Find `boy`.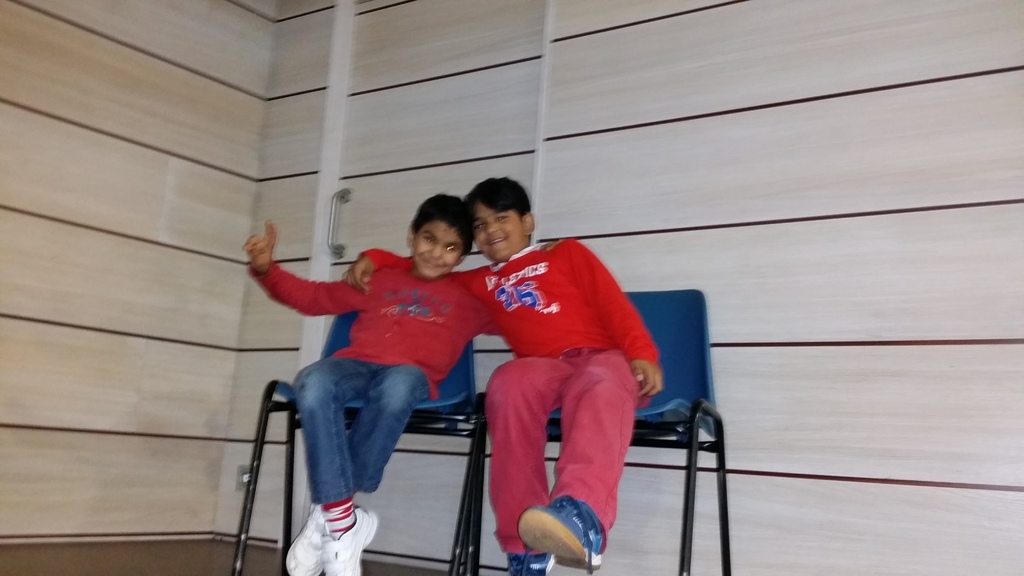
342:170:669:575.
